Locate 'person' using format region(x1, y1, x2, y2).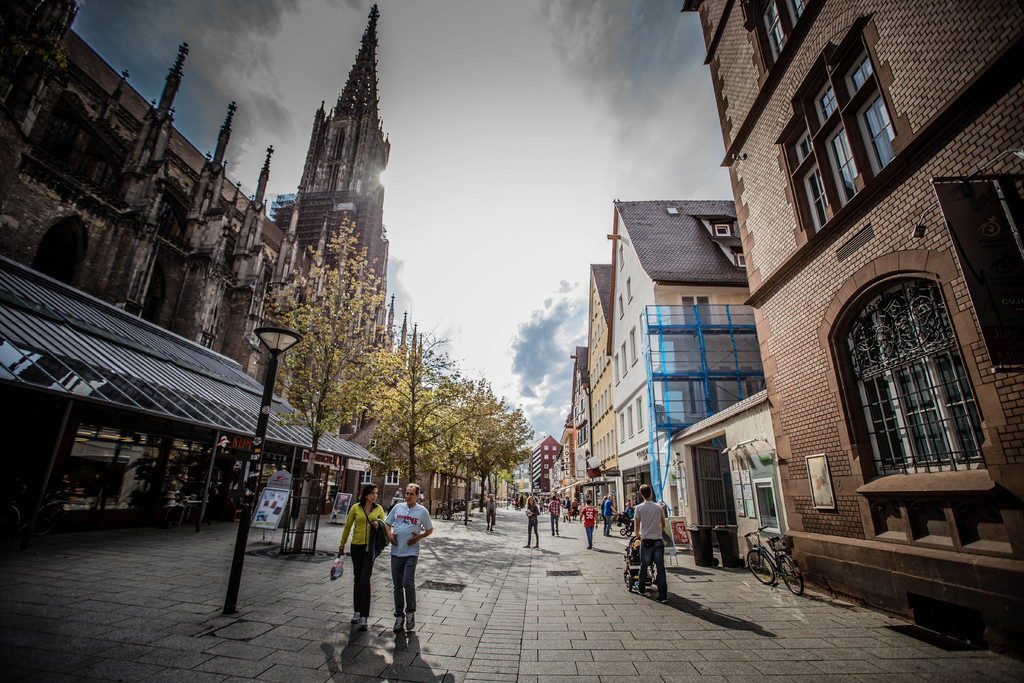
region(339, 491, 385, 632).
